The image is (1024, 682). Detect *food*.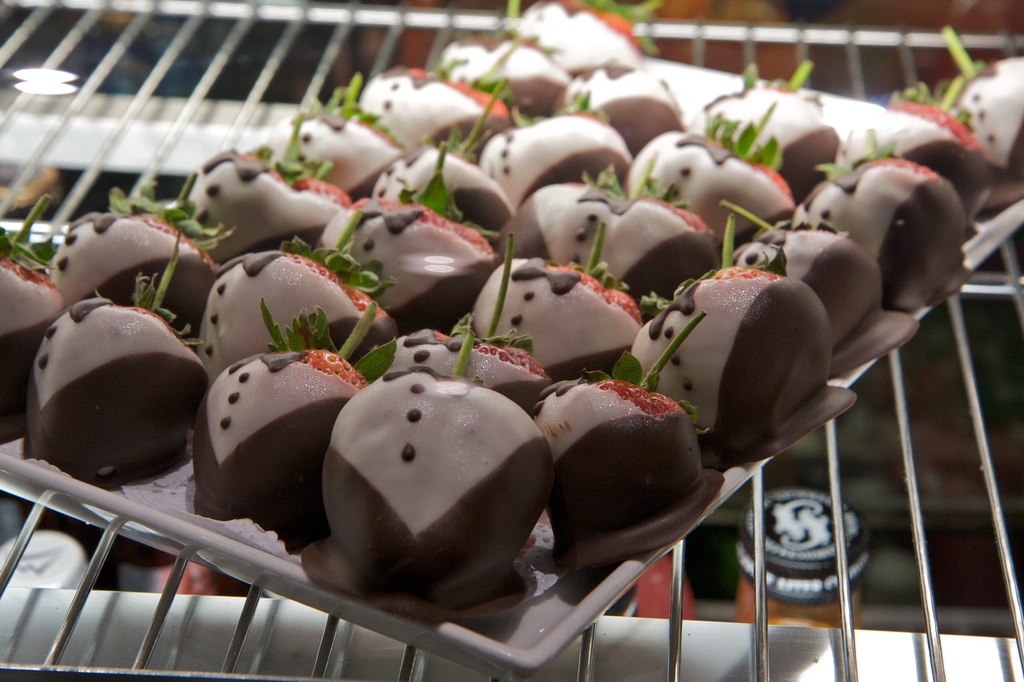
Detection: region(323, 204, 493, 342).
